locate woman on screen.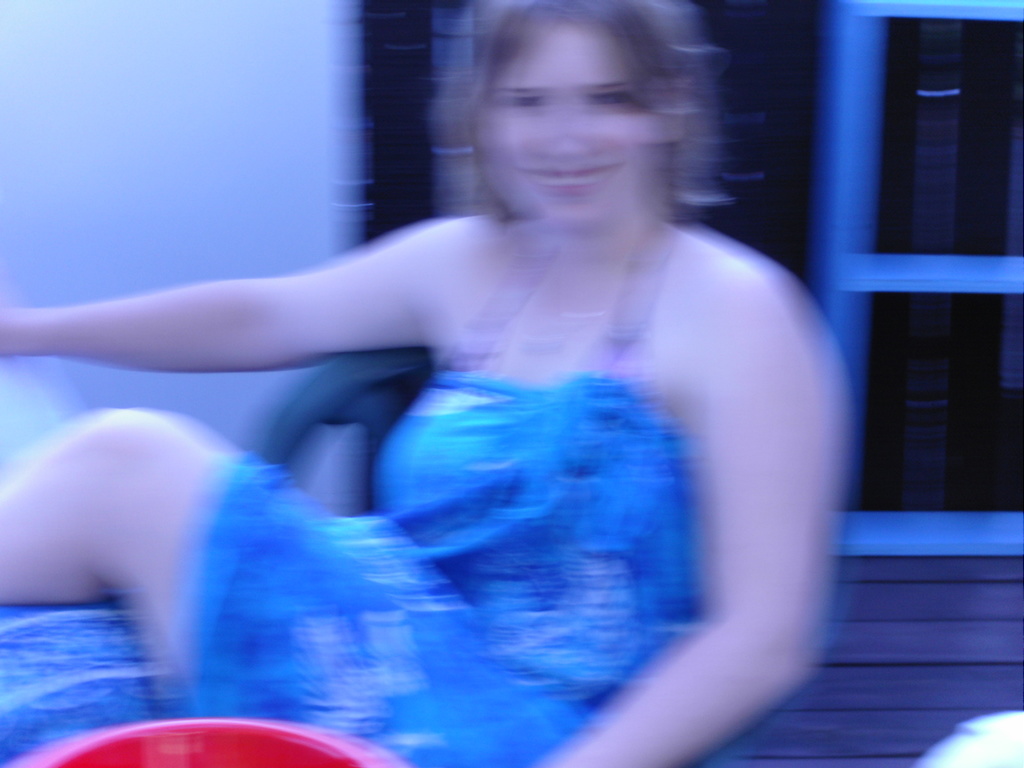
On screen at detection(0, 0, 971, 730).
